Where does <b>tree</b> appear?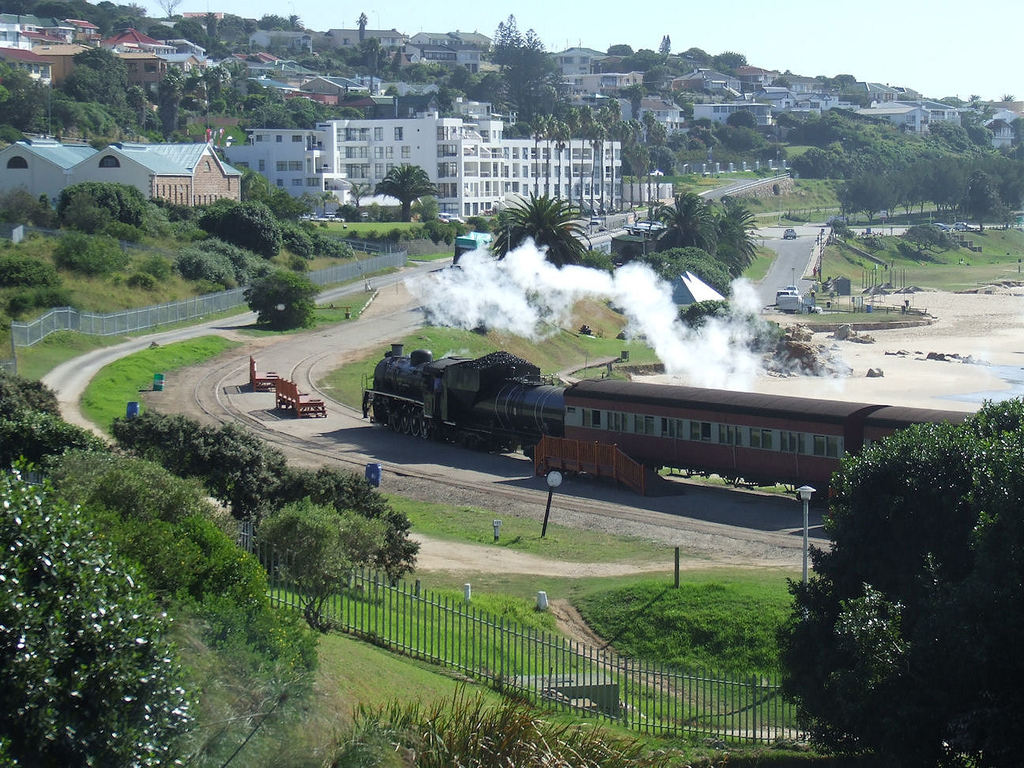
Appears at locate(933, 153, 1023, 223).
